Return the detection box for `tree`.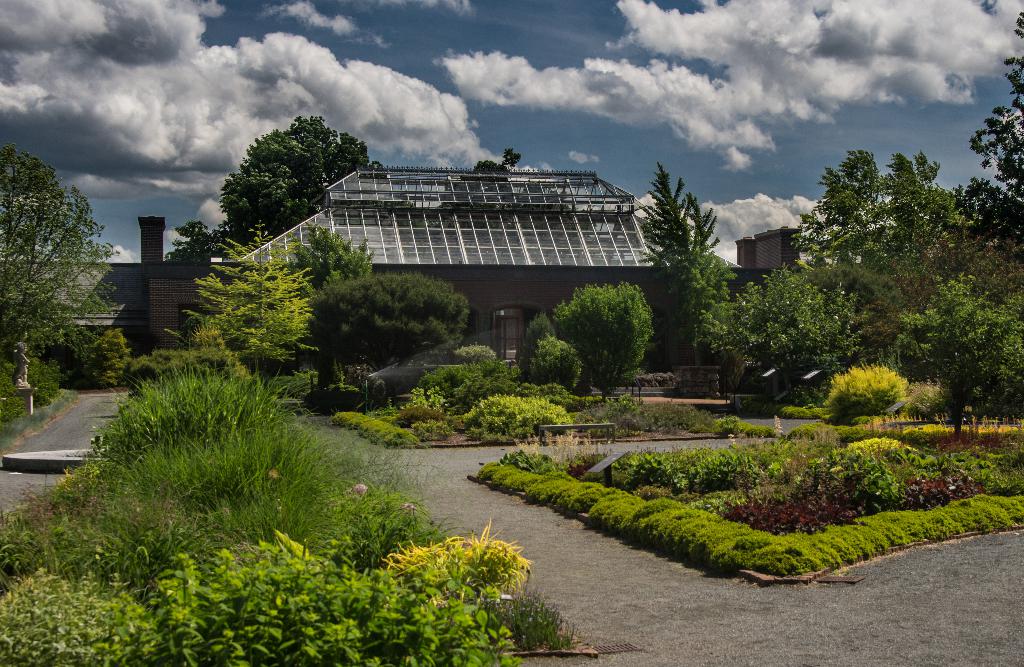
(x1=219, y1=115, x2=371, y2=252).
